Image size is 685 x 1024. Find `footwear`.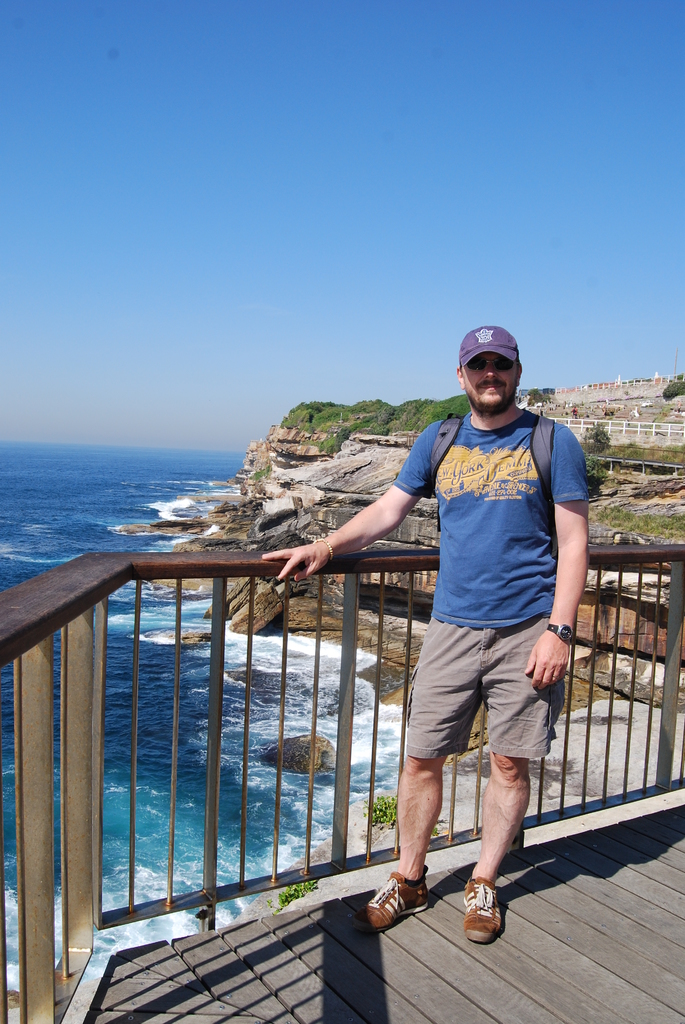
crop(462, 875, 505, 945).
